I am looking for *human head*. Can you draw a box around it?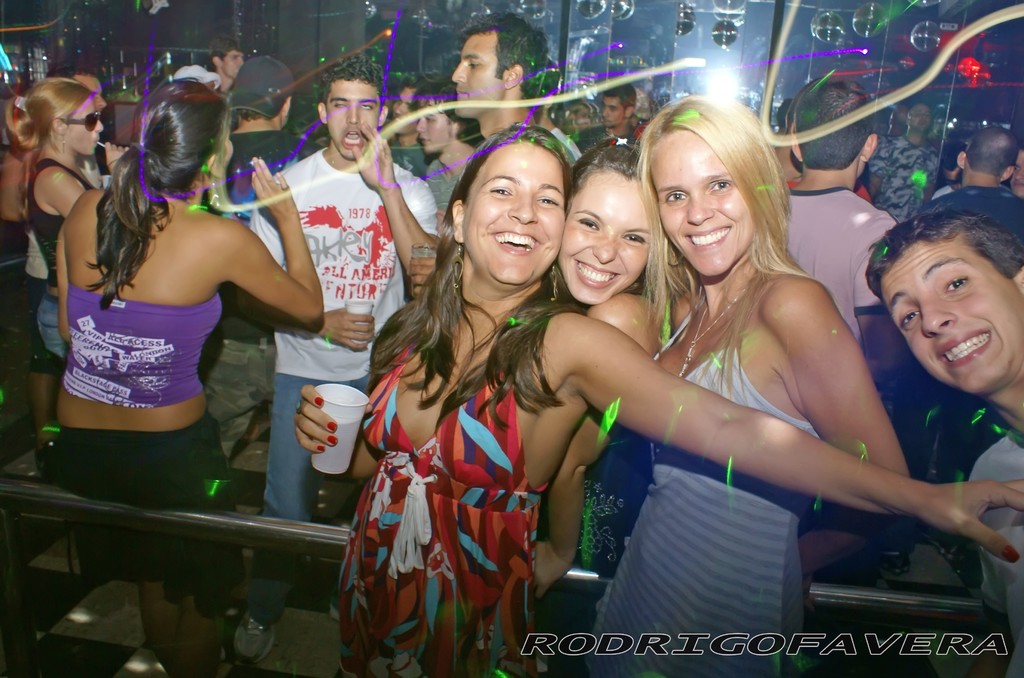
Sure, the bounding box is <box>451,10,548,124</box>.
